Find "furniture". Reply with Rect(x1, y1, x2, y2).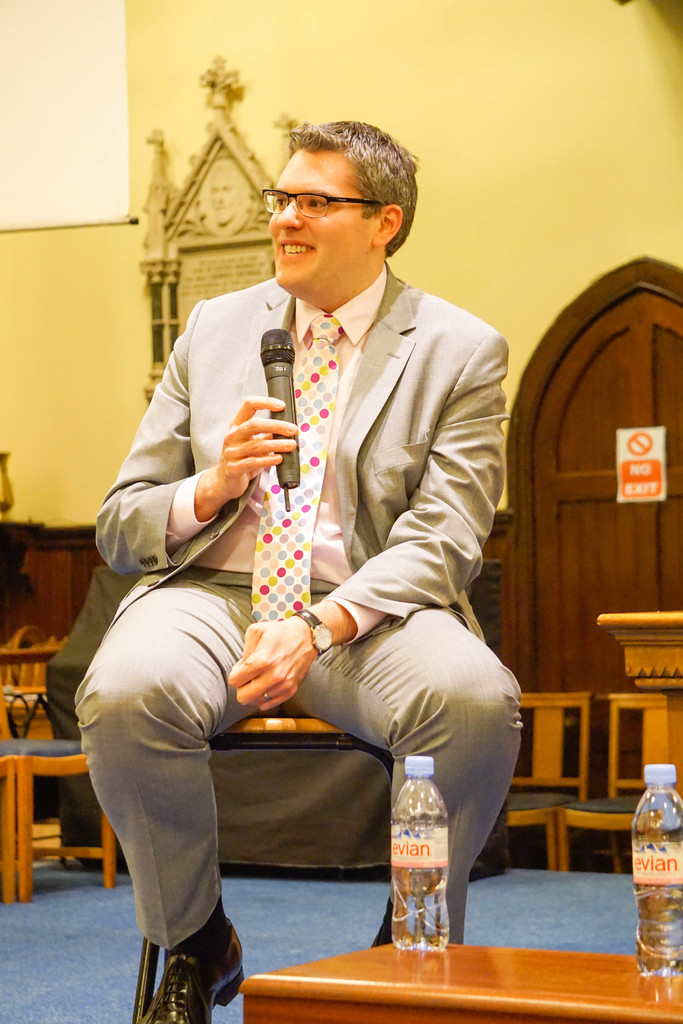
Rect(493, 689, 589, 874).
